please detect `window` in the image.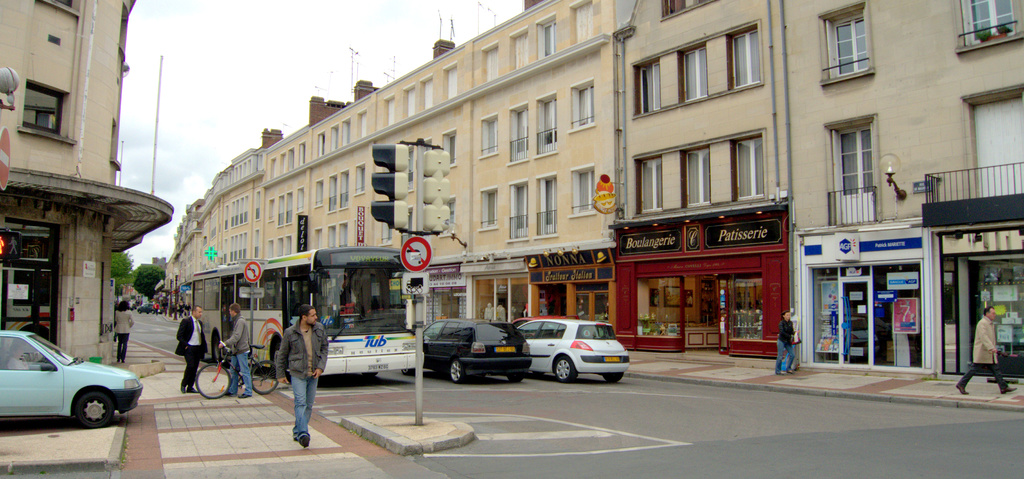
451,131,456,165.
